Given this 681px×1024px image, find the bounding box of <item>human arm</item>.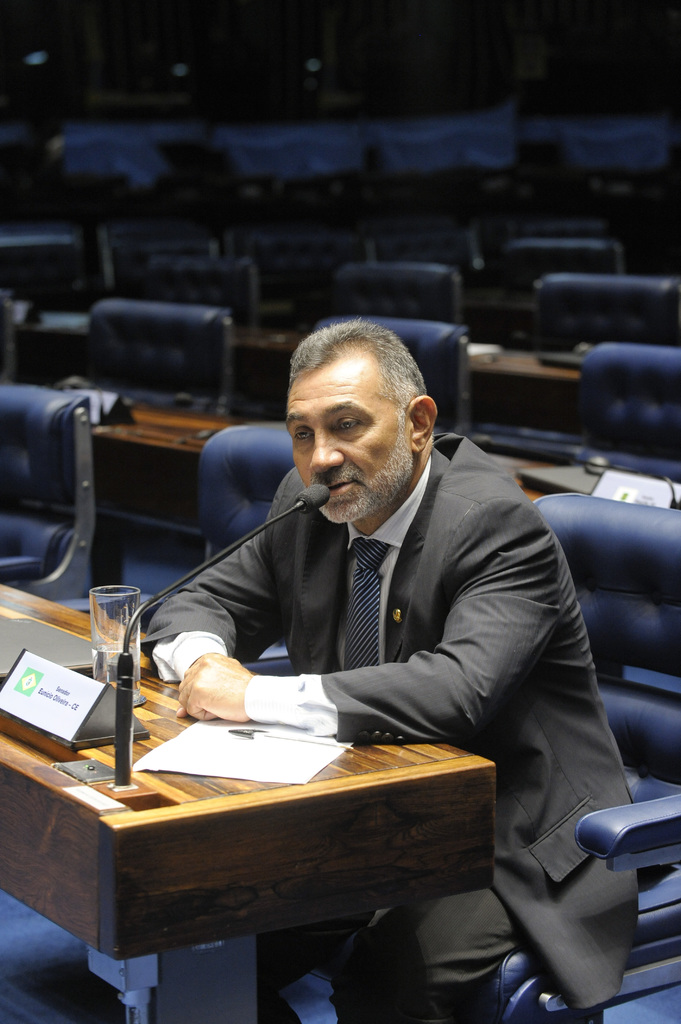
rect(120, 467, 339, 689).
